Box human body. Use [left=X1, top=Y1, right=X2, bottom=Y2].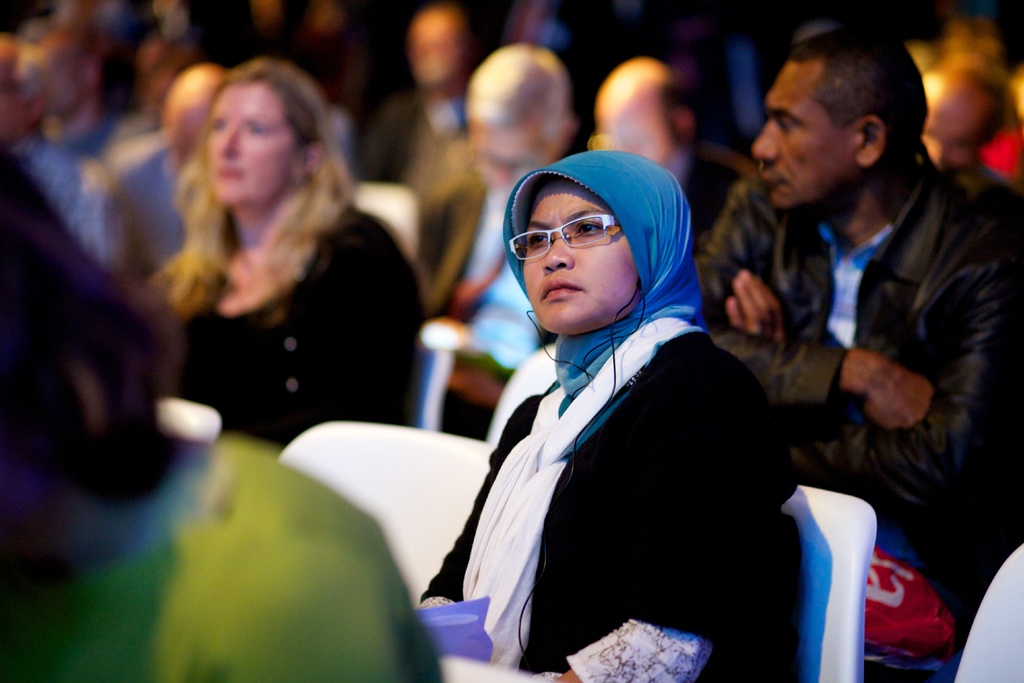
[left=909, top=20, right=1007, bottom=185].
